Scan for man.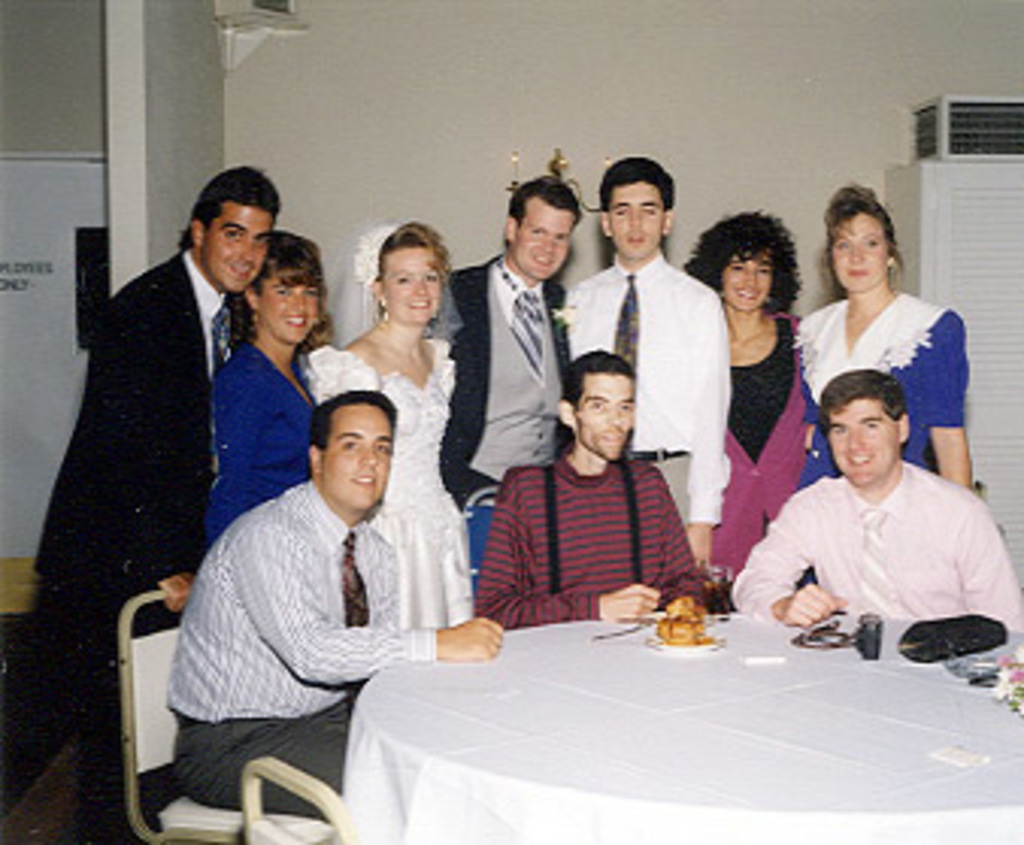
Scan result: detection(473, 345, 709, 630).
